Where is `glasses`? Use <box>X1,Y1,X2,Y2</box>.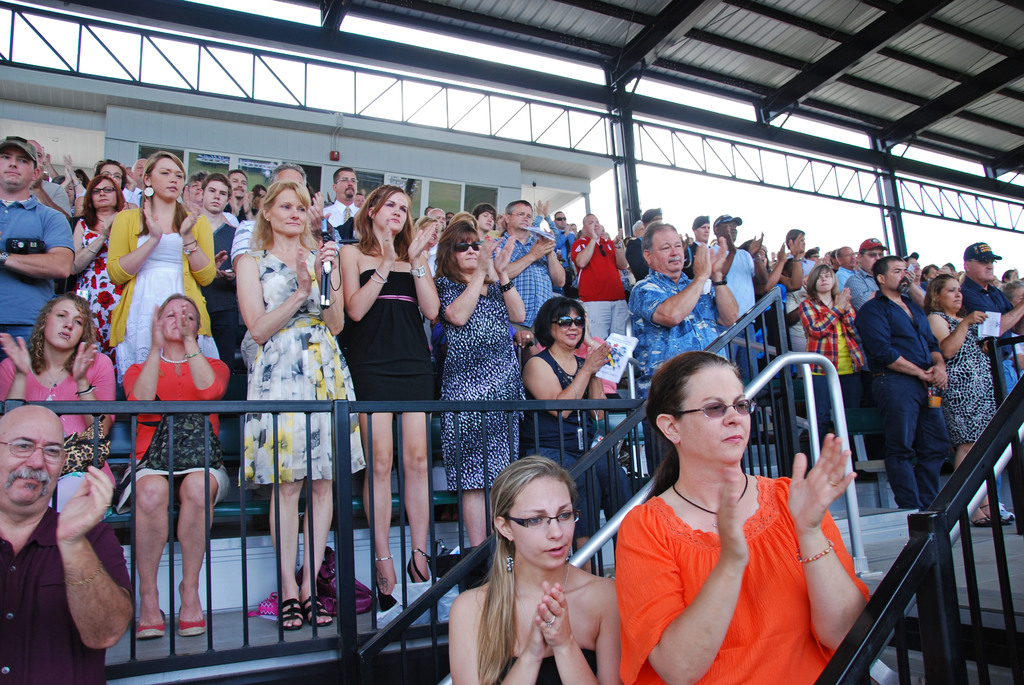
<box>93,187,117,194</box>.
